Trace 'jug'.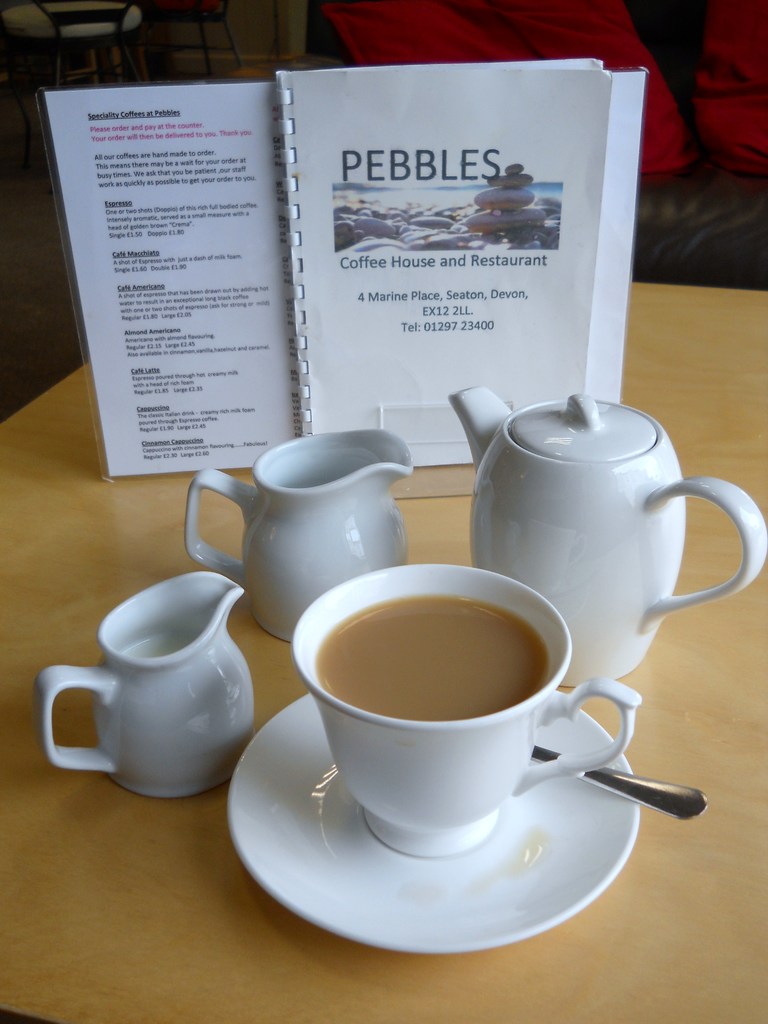
Traced to 446, 382, 767, 690.
